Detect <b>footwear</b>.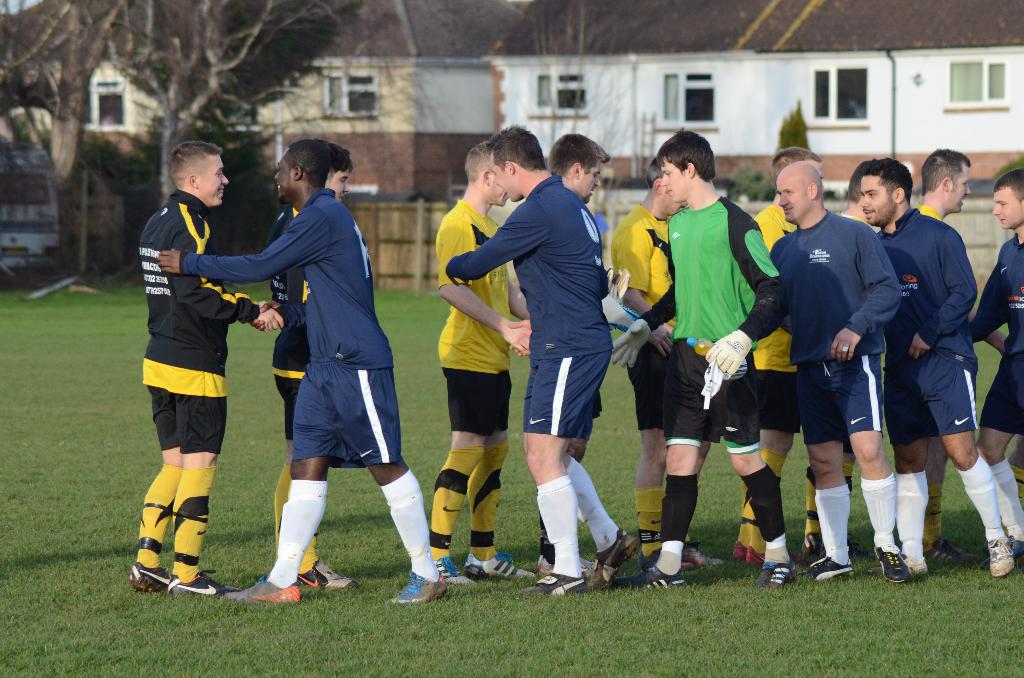
Detected at x1=685, y1=543, x2=724, y2=574.
